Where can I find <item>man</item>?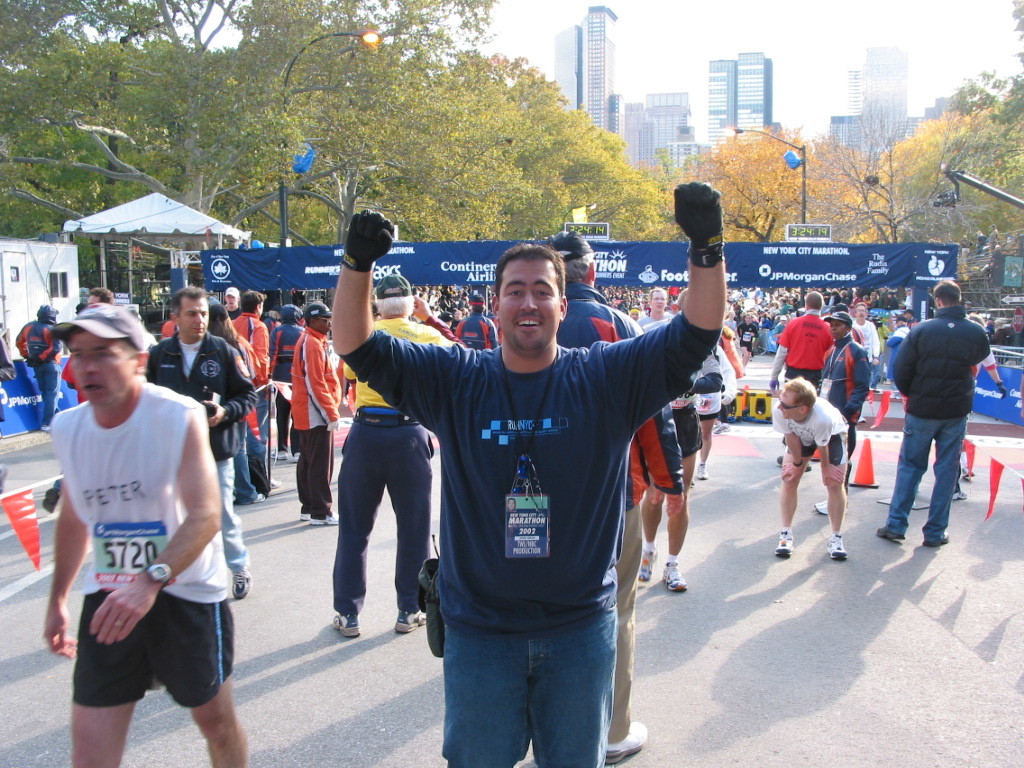
You can find it at locate(84, 284, 117, 303).
